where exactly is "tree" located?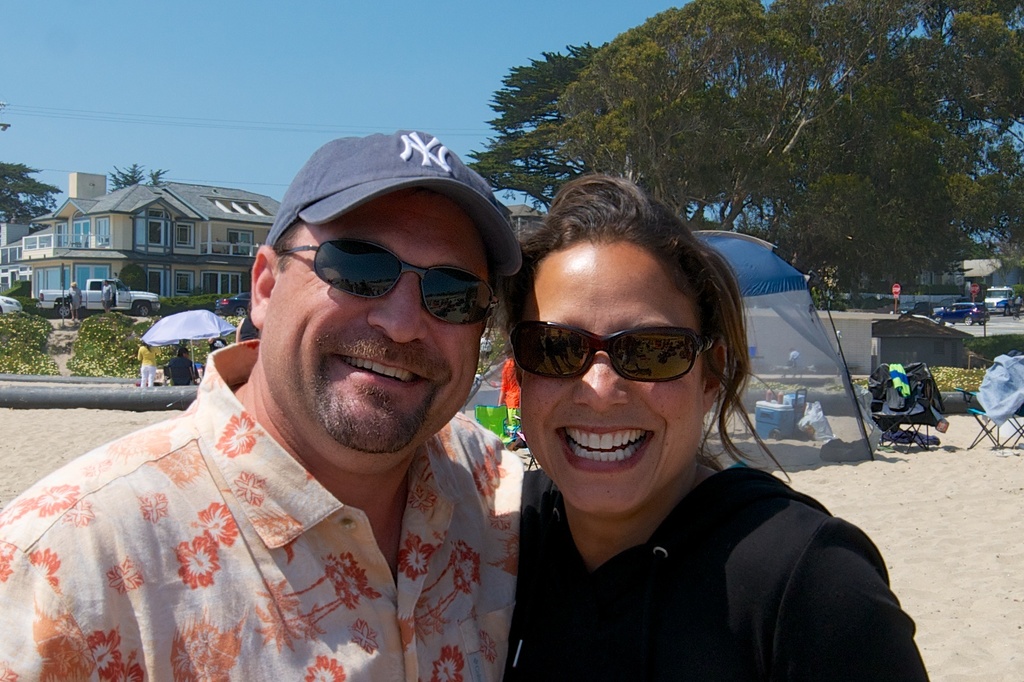
Its bounding box is left=459, top=40, right=724, bottom=216.
